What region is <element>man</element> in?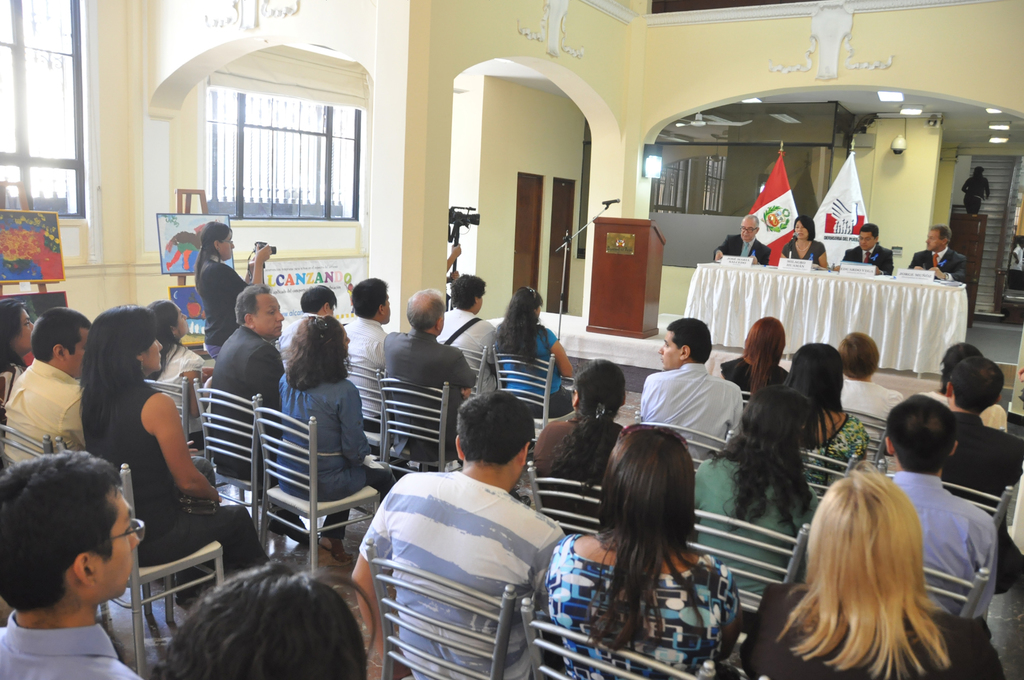
[left=211, top=283, right=286, bottom=487].
